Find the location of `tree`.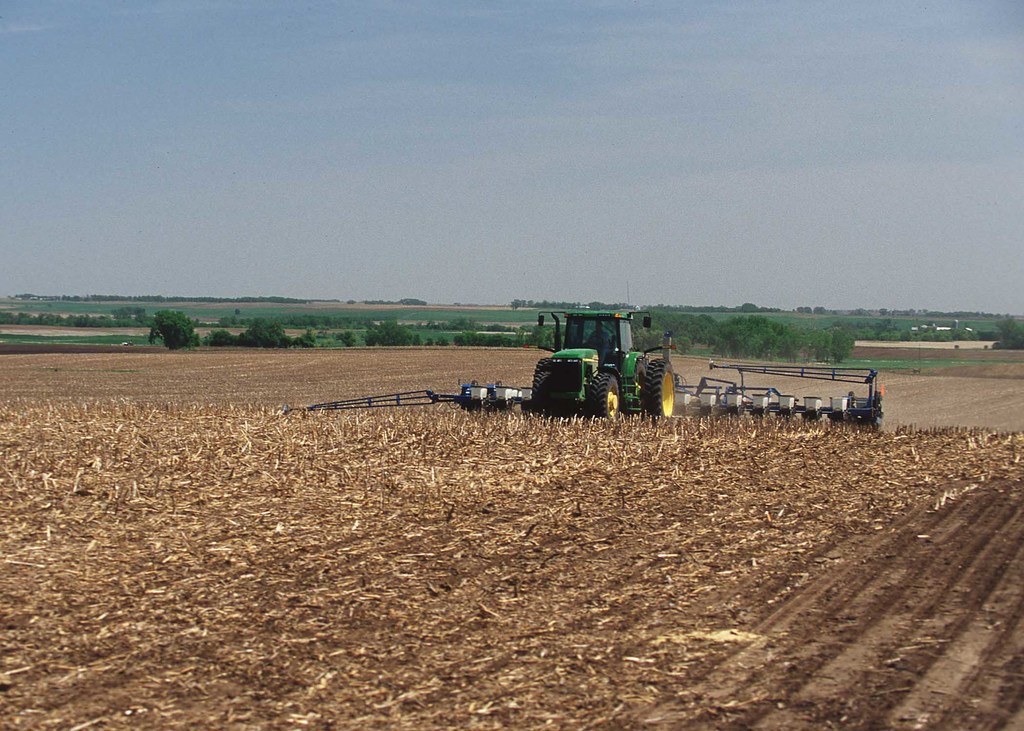
Location: [293,328,318,352].
